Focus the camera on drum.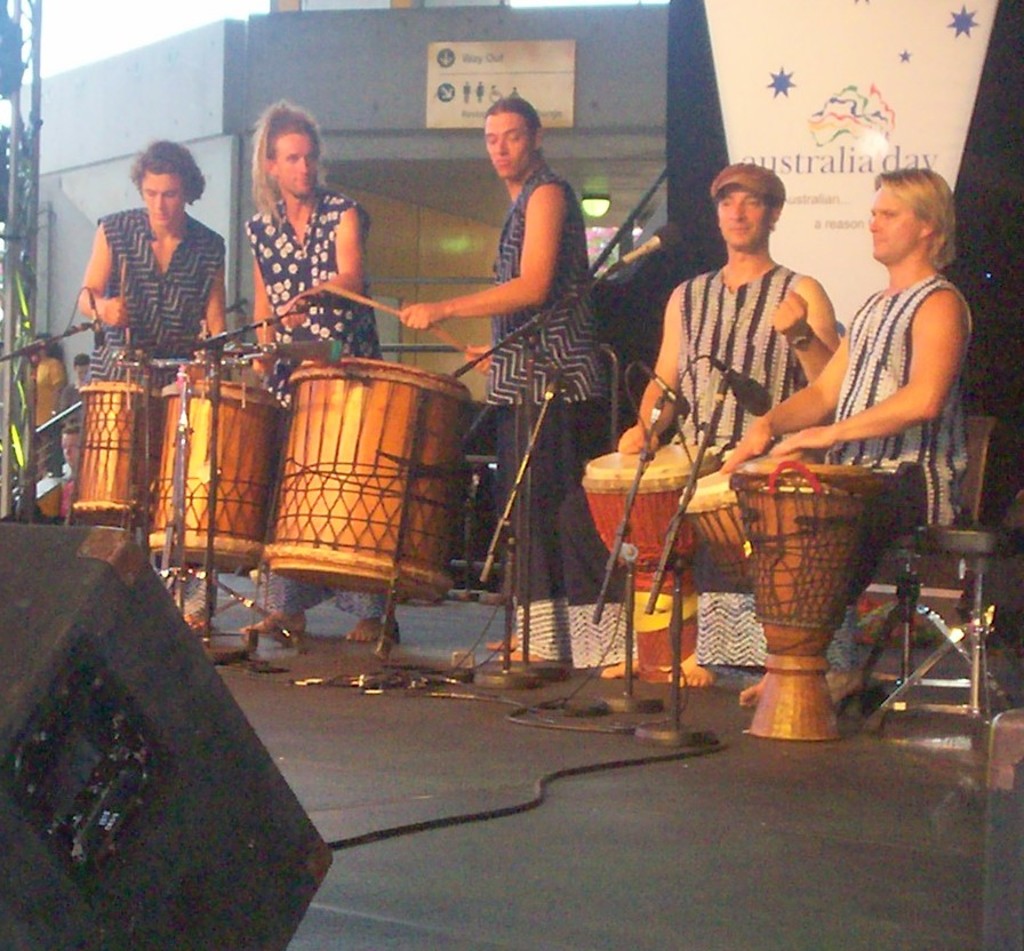
Focus region: x1=574, y1=429, x2=715, y2=684.
